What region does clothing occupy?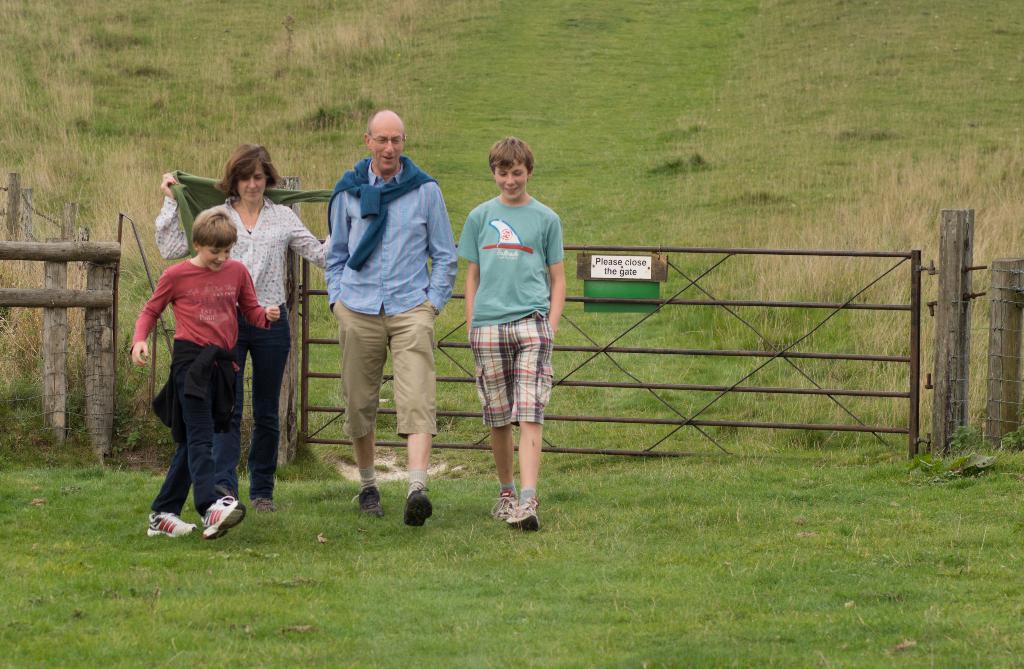
bbox(323, 151, 460, 442).
